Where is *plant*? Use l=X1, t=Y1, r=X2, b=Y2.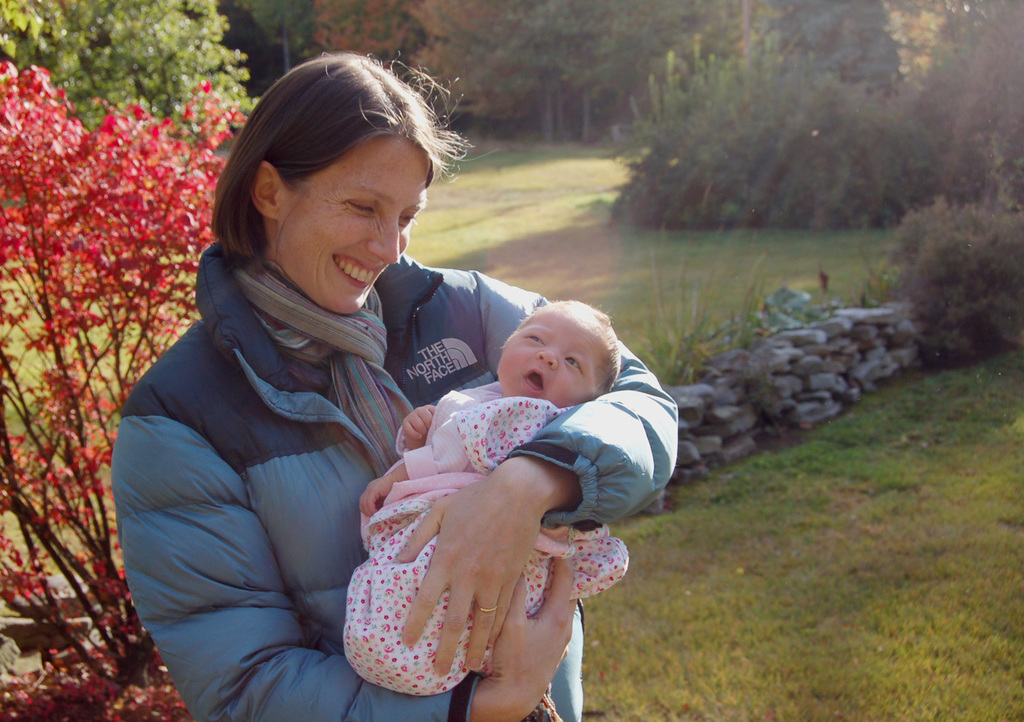
l=404, t=130, r=892, b=378.
